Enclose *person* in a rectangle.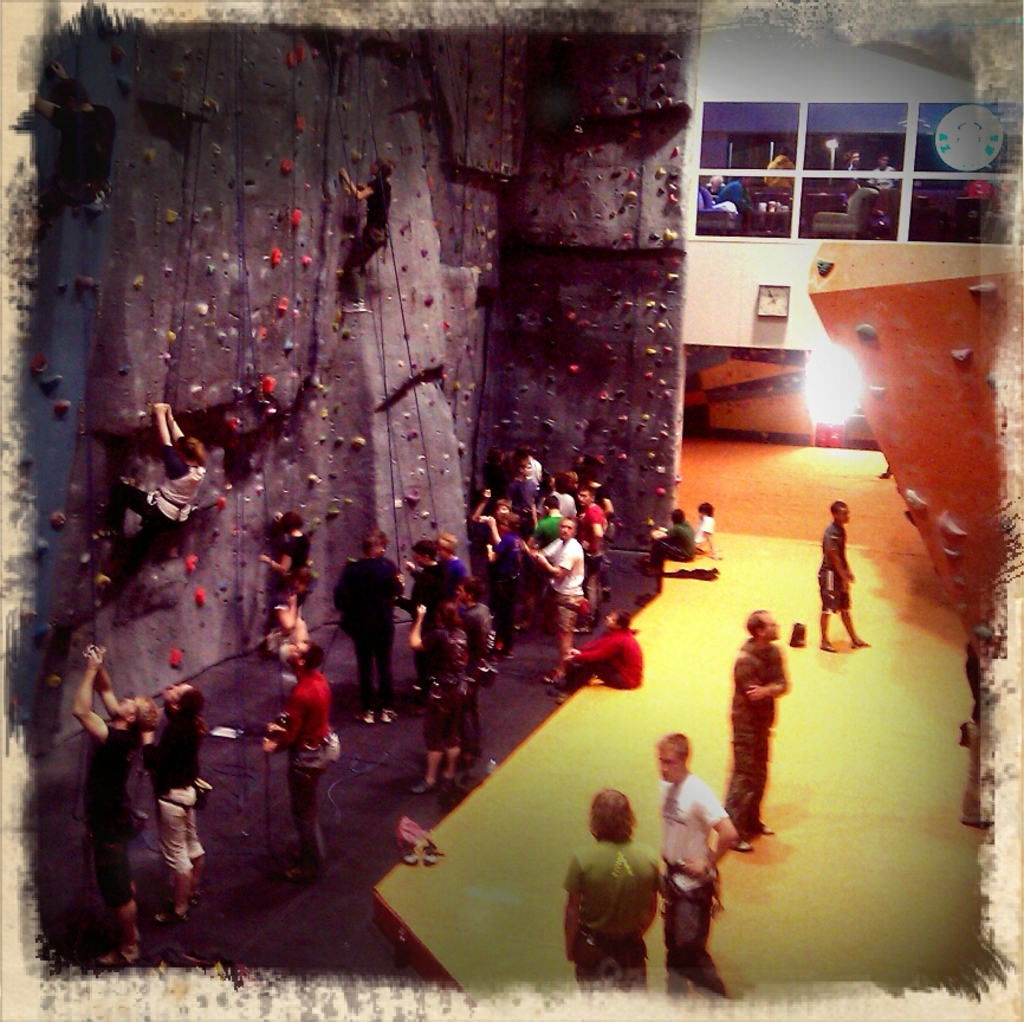
(left=331, top=535, right=401, bottom=739).
